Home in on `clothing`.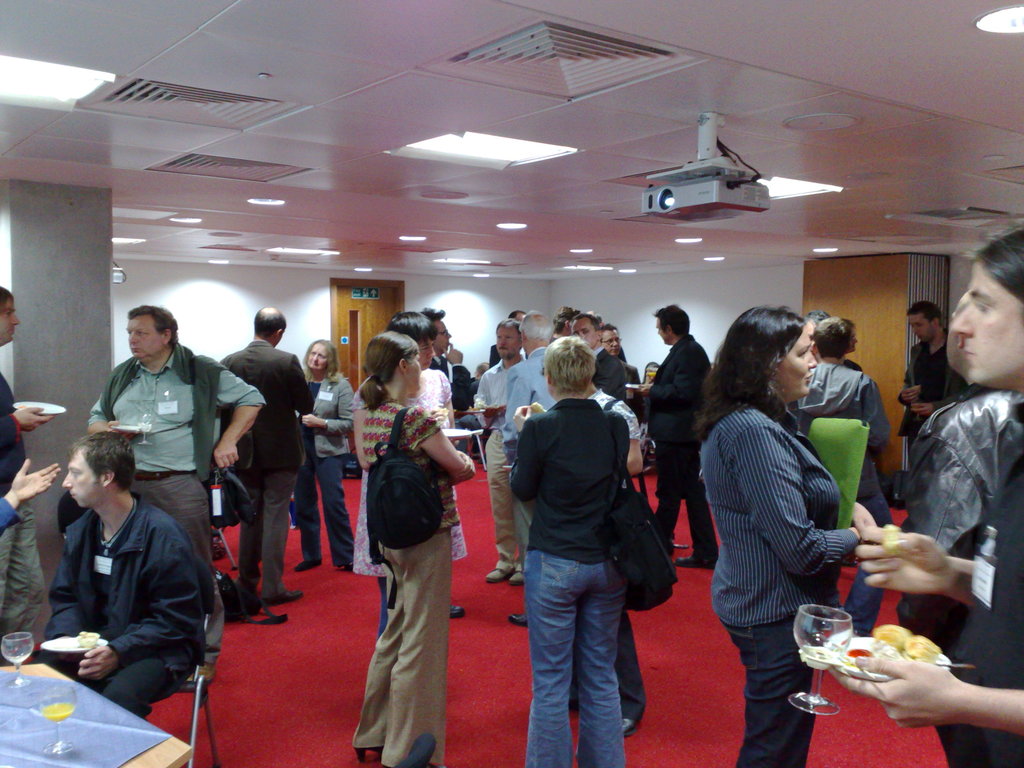
Homed in at {"x1": 928, "y1": 400, "x2": 1023, "y2": 767}.
